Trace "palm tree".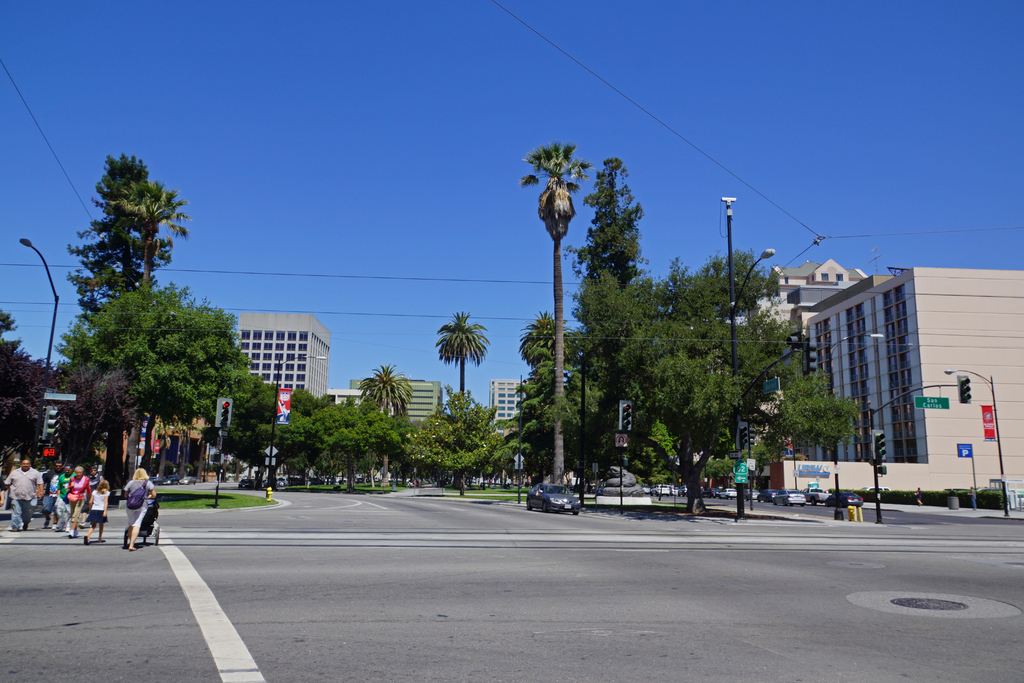
Traced to rect(433, 308, 489, 492).
